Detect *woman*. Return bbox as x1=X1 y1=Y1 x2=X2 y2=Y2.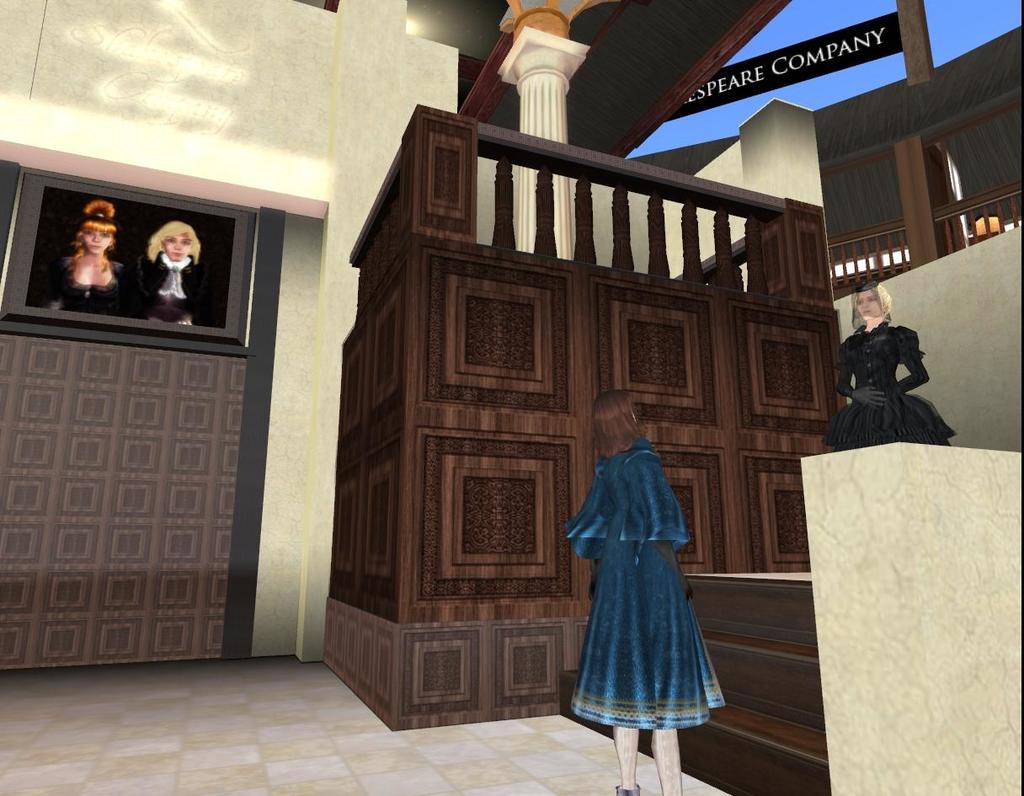
x1=564 y1=382 x2=728 y2=795.
